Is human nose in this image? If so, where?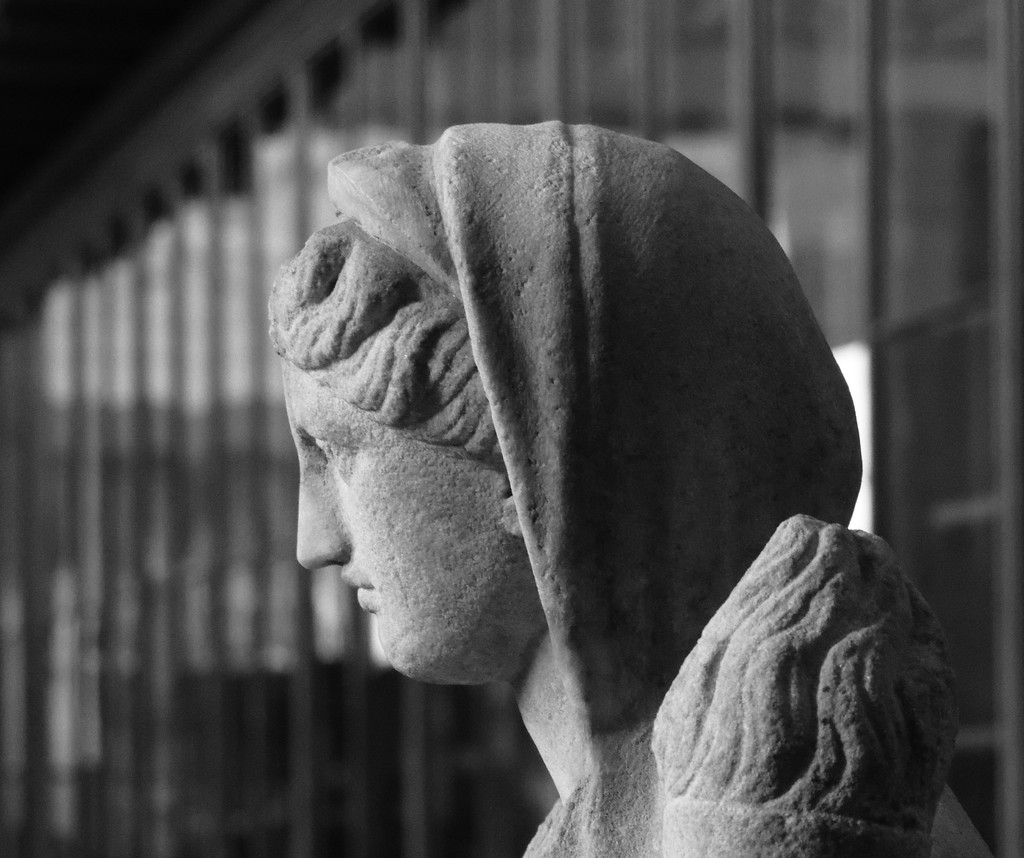
Yes, at (296, 465, 352, 571).
